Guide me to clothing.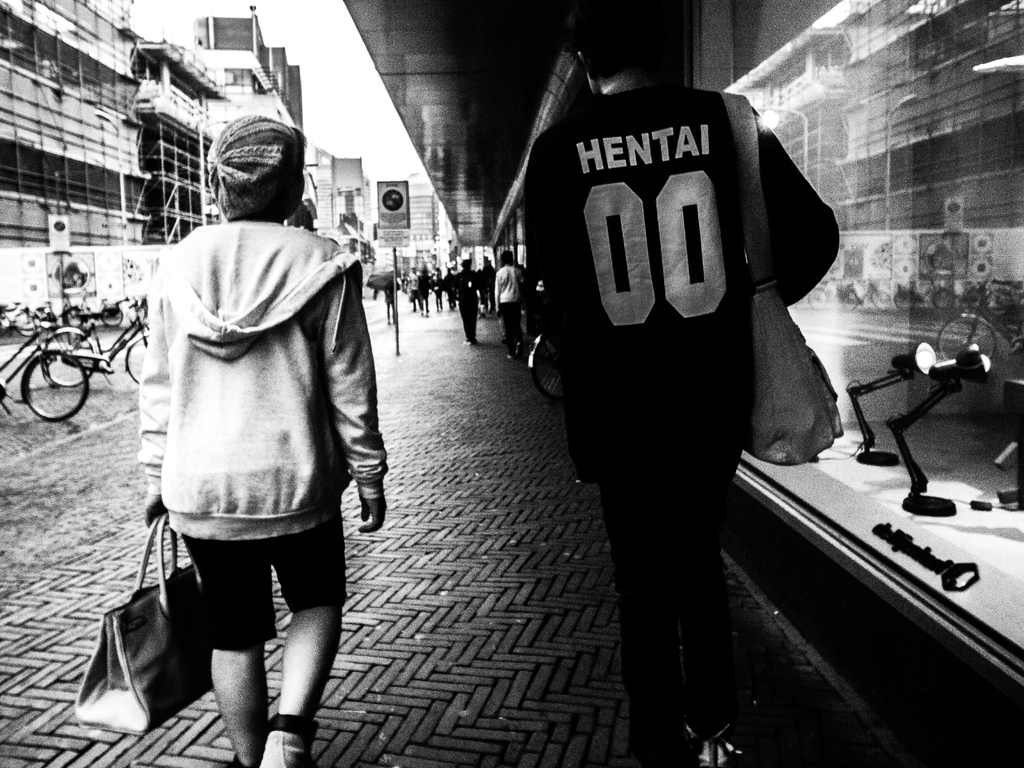
Guidance: x1=527, y1=92, x2=844, y2=767.
